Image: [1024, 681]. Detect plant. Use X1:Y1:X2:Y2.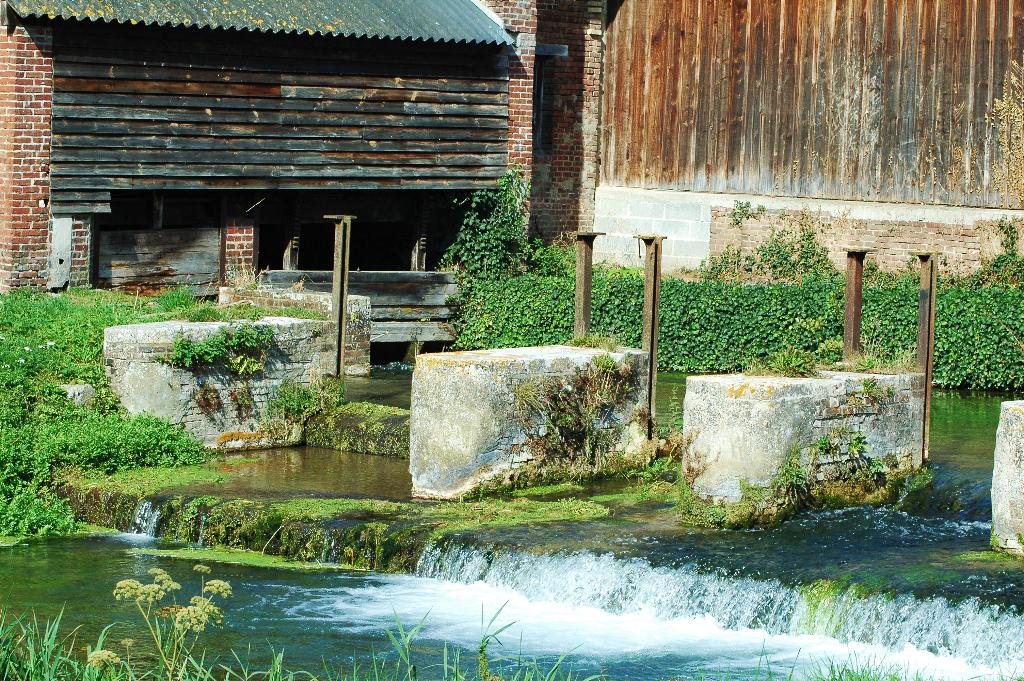
319:380:346:397.
